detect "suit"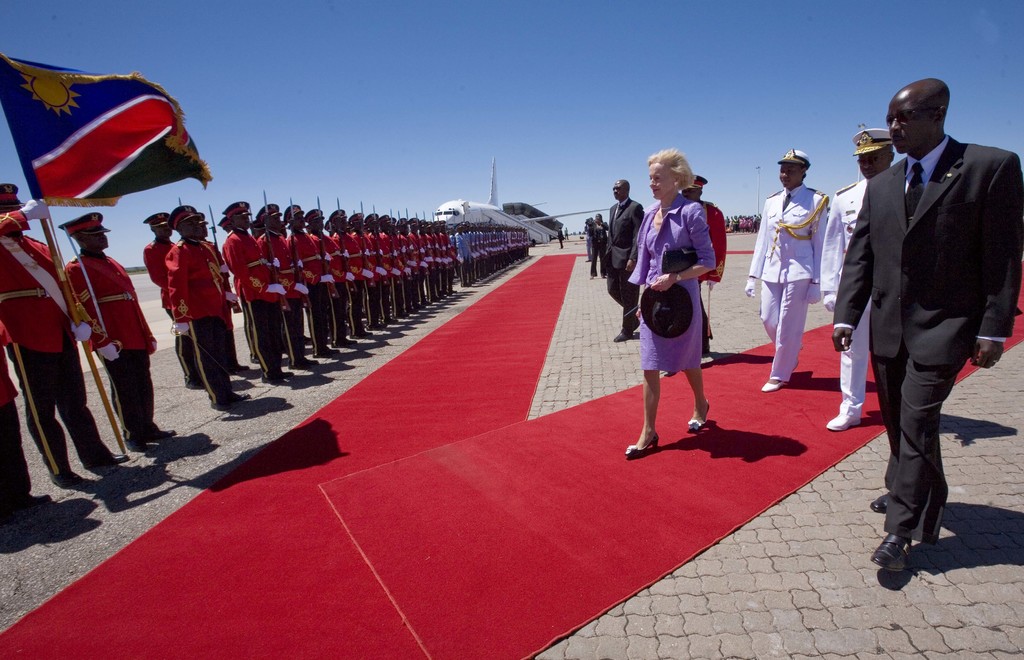
(left=422, top=232, right=438, bottom=293)
